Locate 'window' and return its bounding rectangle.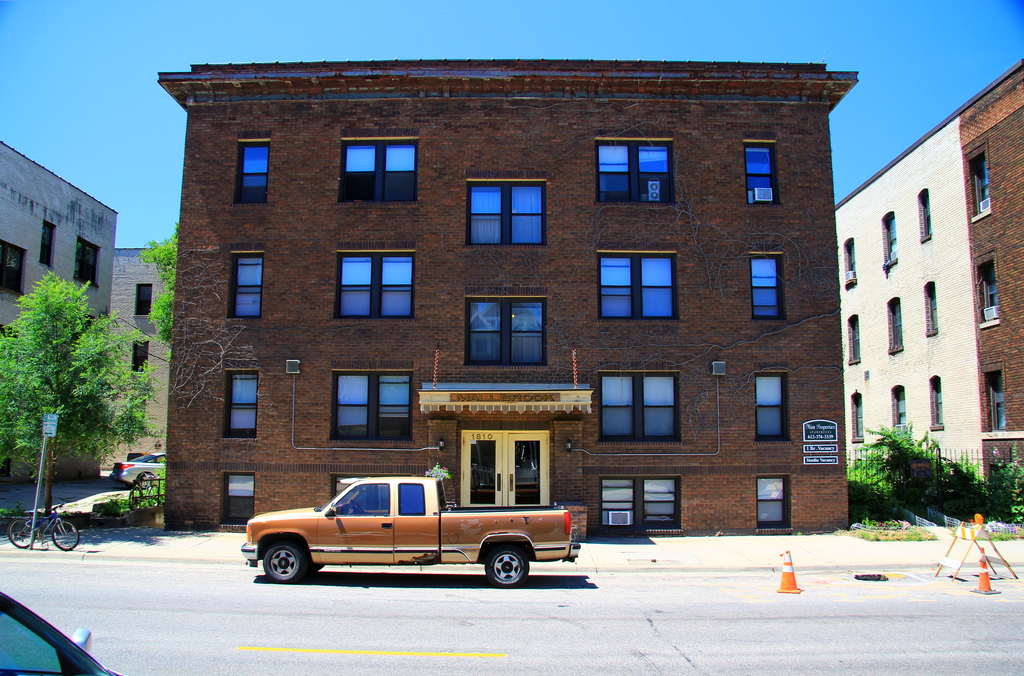
BBox(883, 214, 899, 272).
